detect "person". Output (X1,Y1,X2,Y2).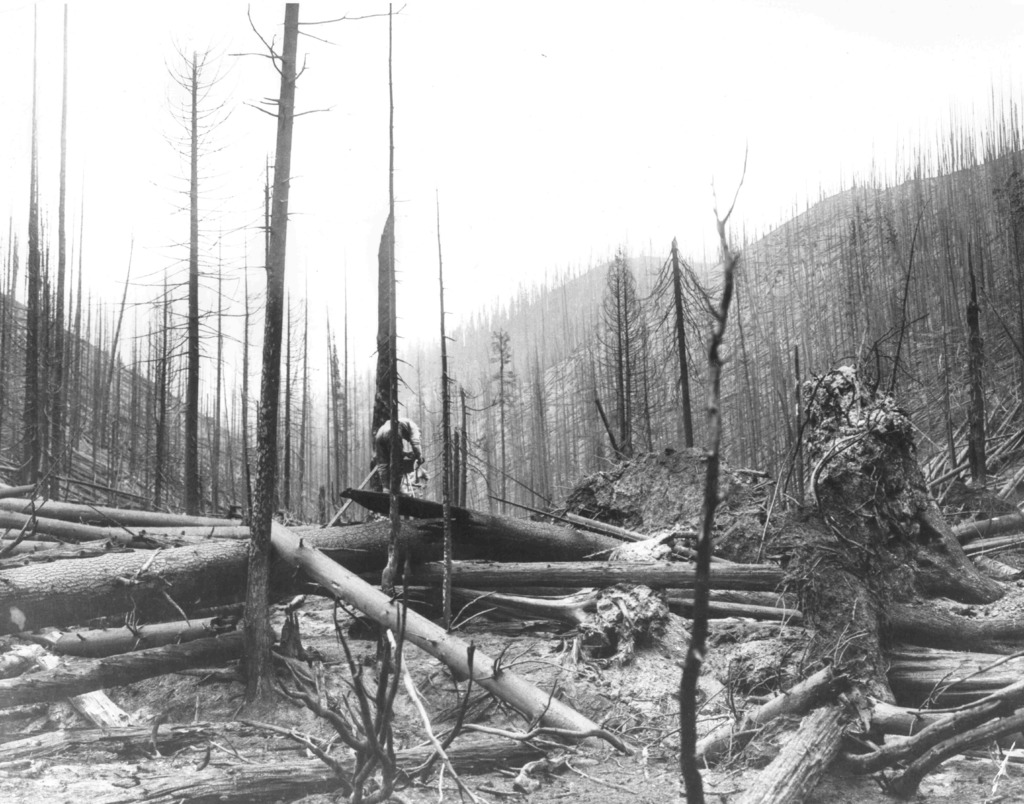
(373,414,422,495).
